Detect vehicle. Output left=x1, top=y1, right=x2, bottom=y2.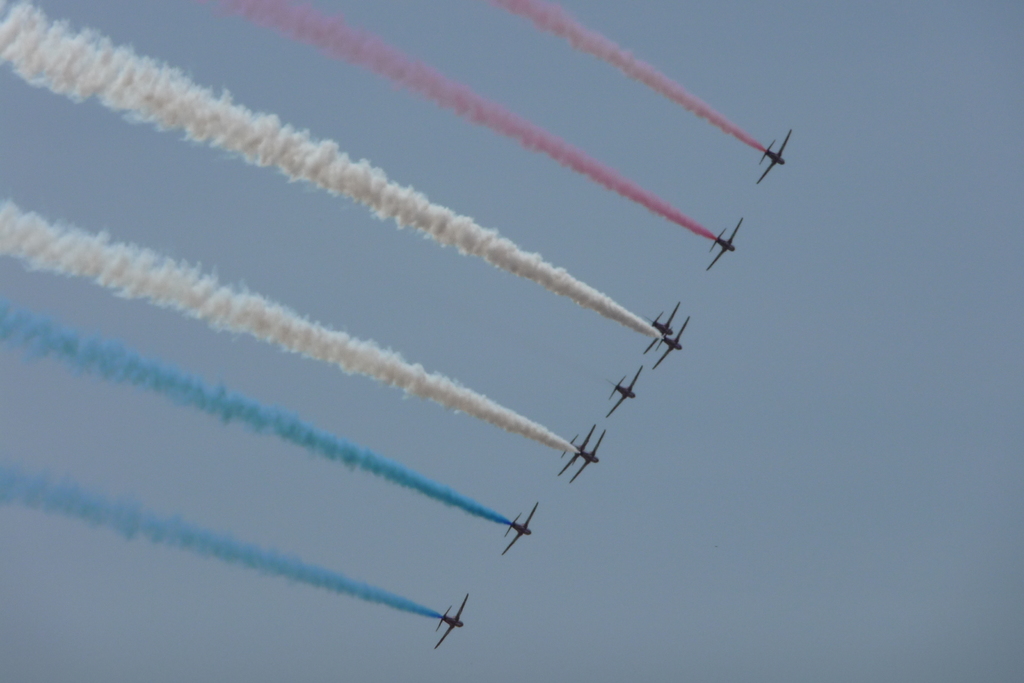
left=612, top=360, right=646, bottom=416.
